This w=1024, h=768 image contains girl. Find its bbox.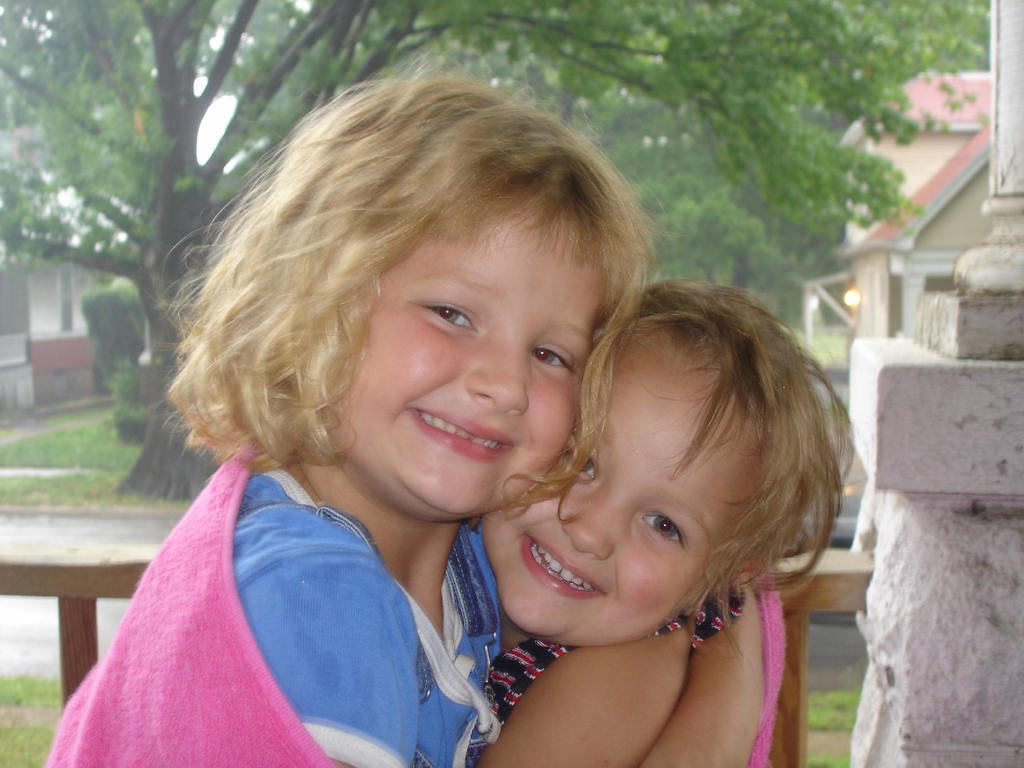
BBox(42, 49, 765, 765).
